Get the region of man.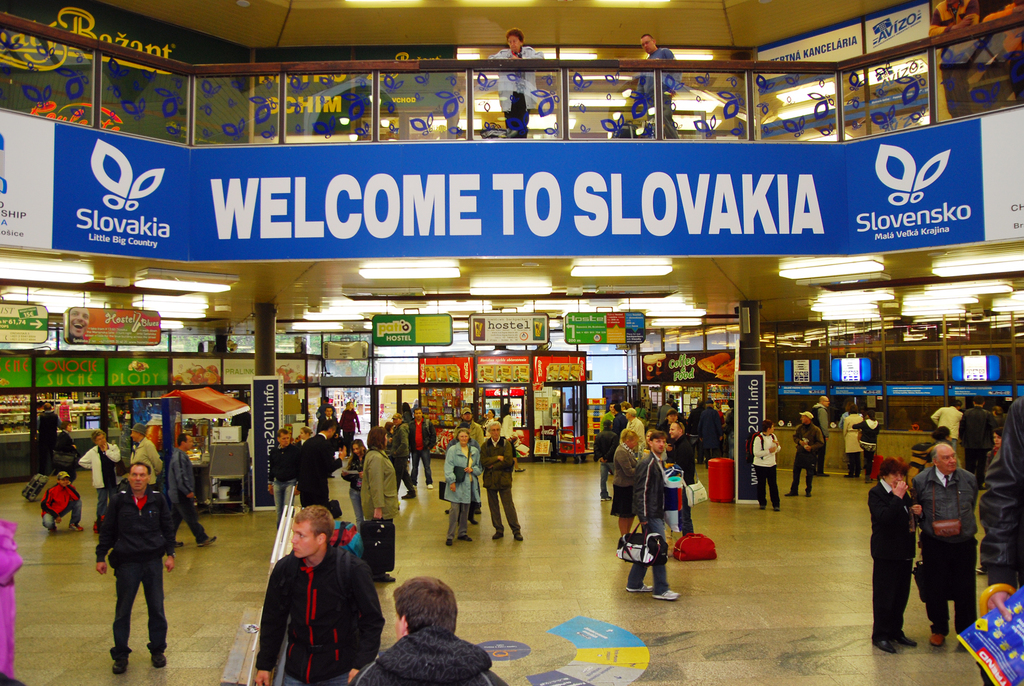
left=269, top=431, right=302, bottom=525.
